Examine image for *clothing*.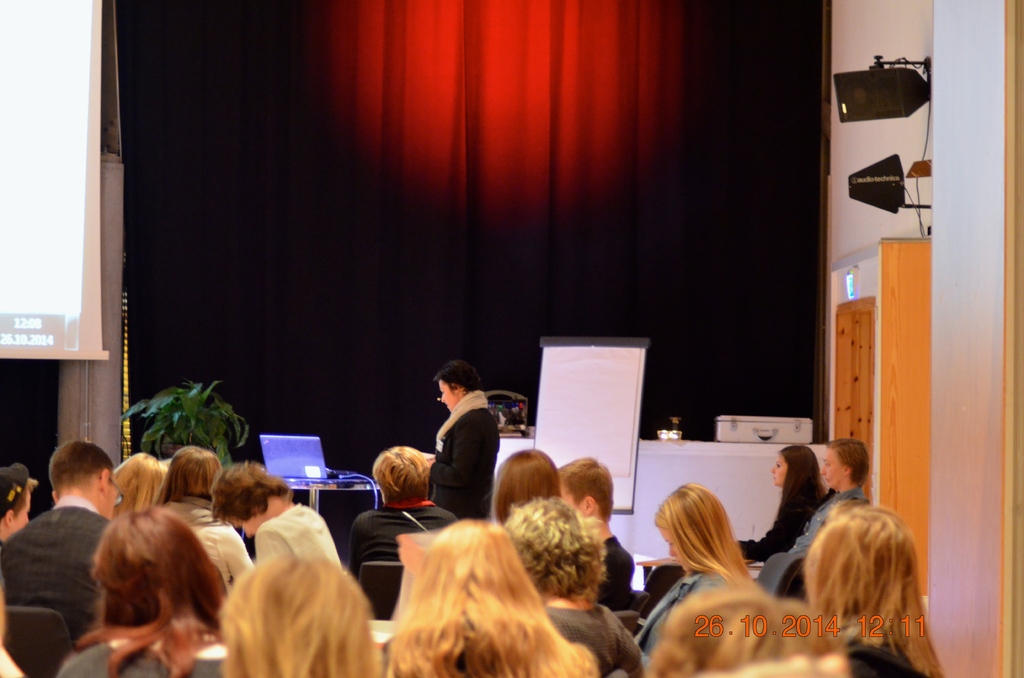
Examination result: select_region(344, 499, 457, 577).
